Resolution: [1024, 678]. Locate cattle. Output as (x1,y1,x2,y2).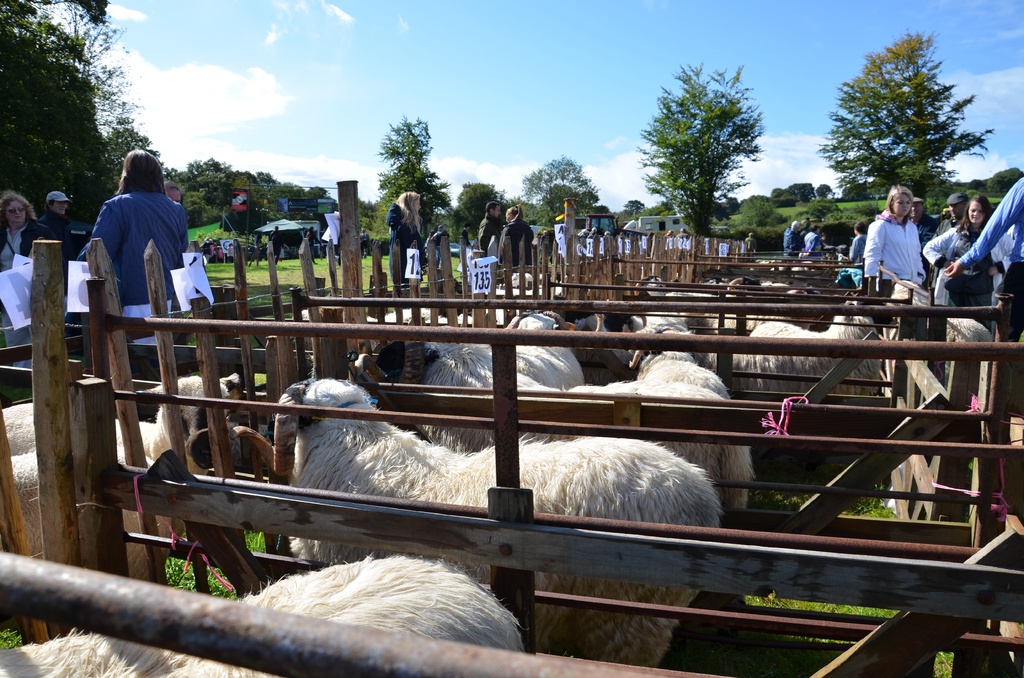
(740,293,896,396).
